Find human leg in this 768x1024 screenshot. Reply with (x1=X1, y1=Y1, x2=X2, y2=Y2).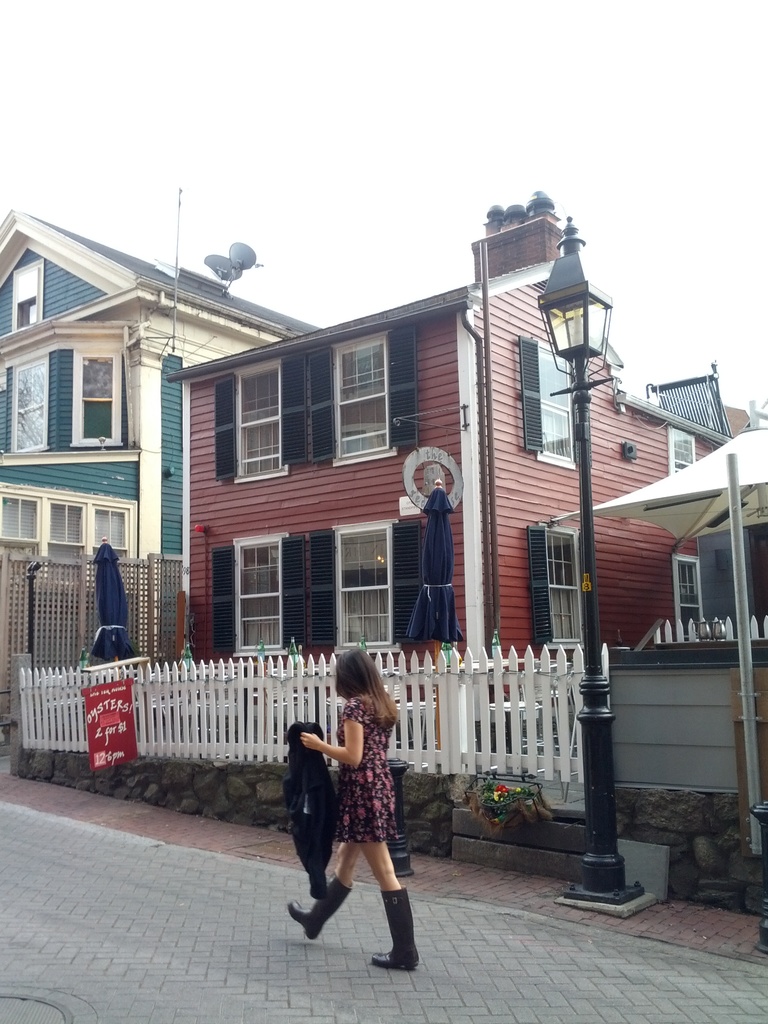
(x1=357, y1=806, x2=422, y2=970).
